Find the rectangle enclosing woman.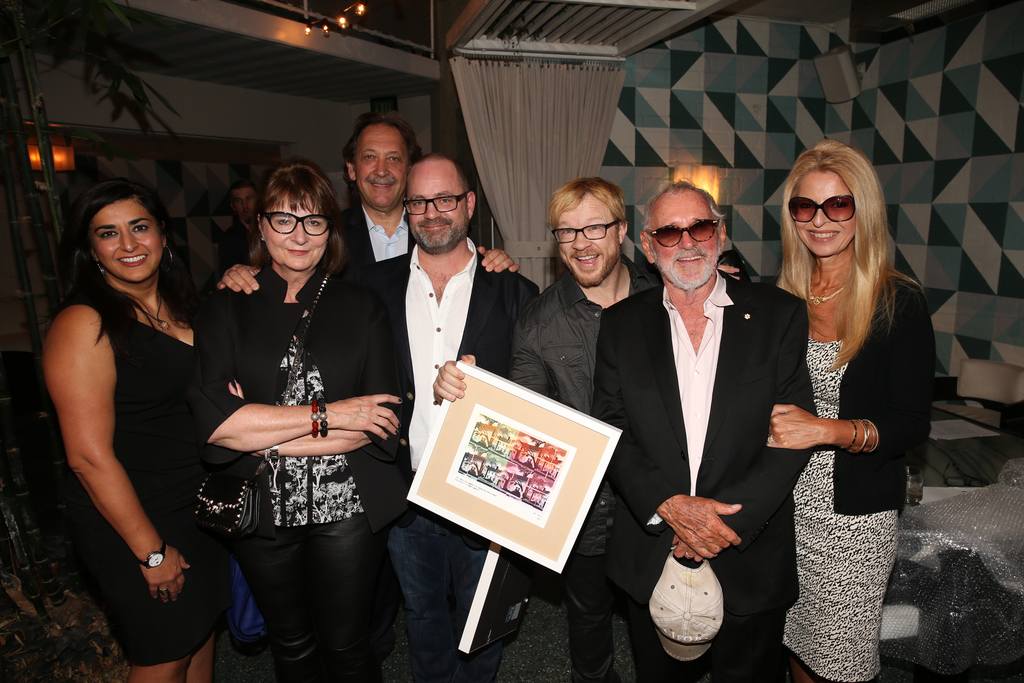
(191, 152, 392, 682).
